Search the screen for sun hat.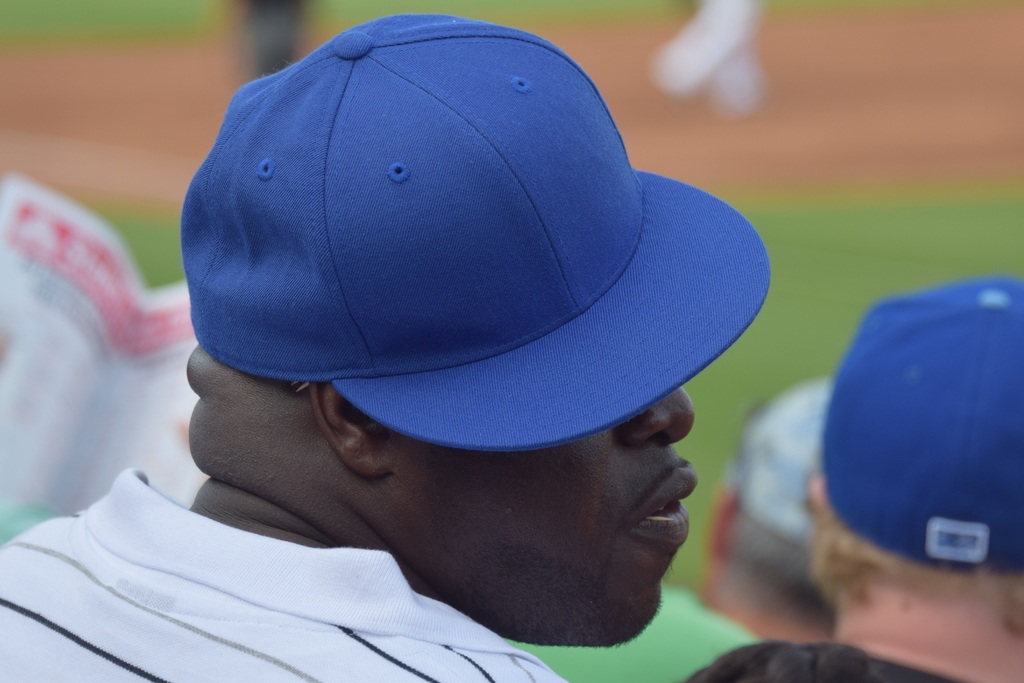
Found at (816,267,1023,568).
